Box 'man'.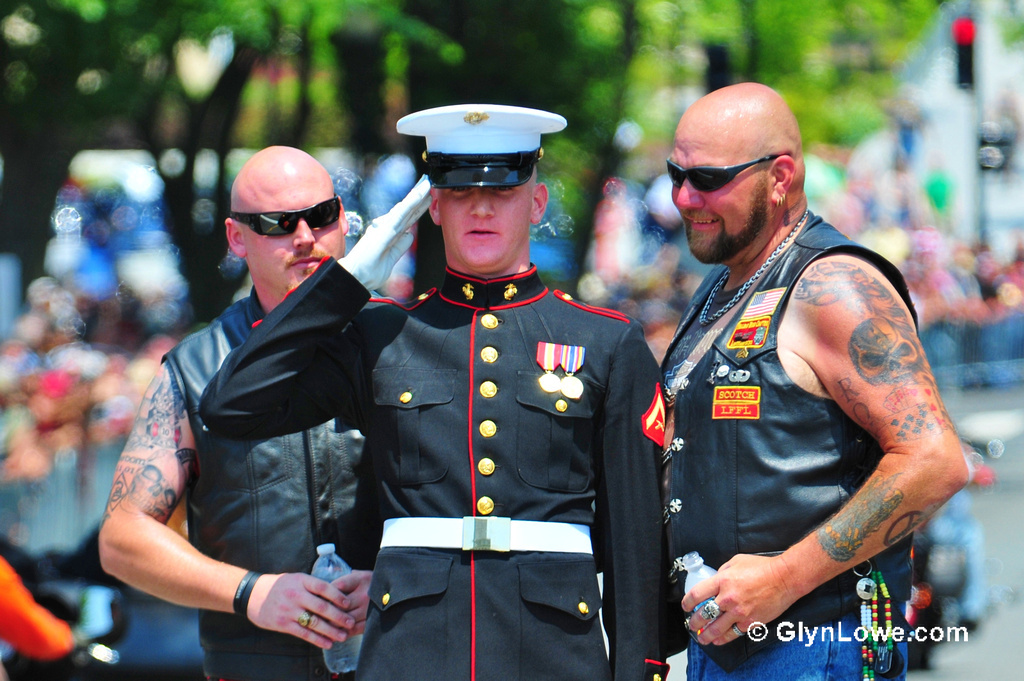
200/101/663/680.
